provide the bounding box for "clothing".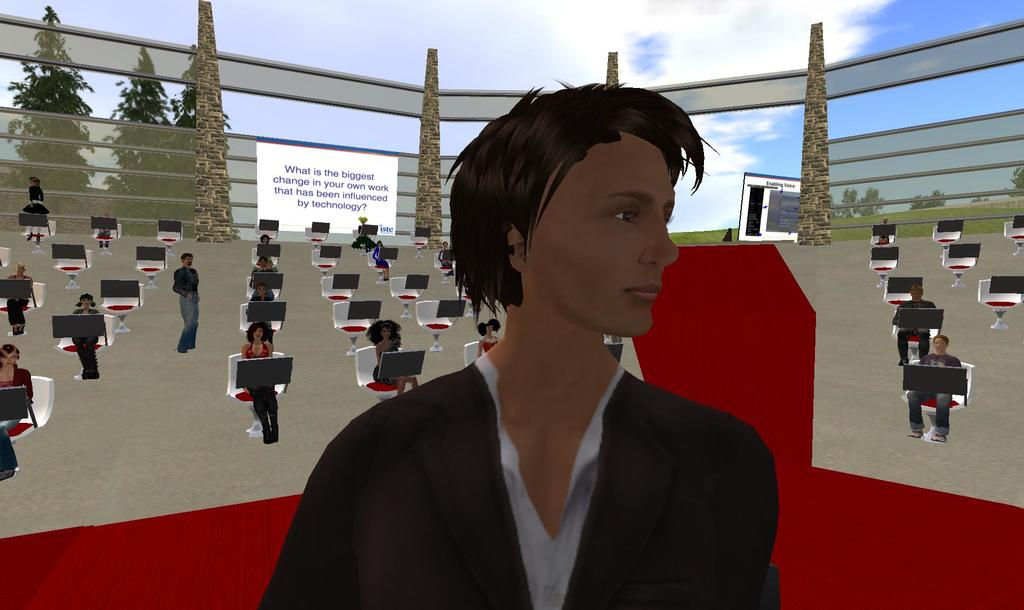
480/334/499/356.
